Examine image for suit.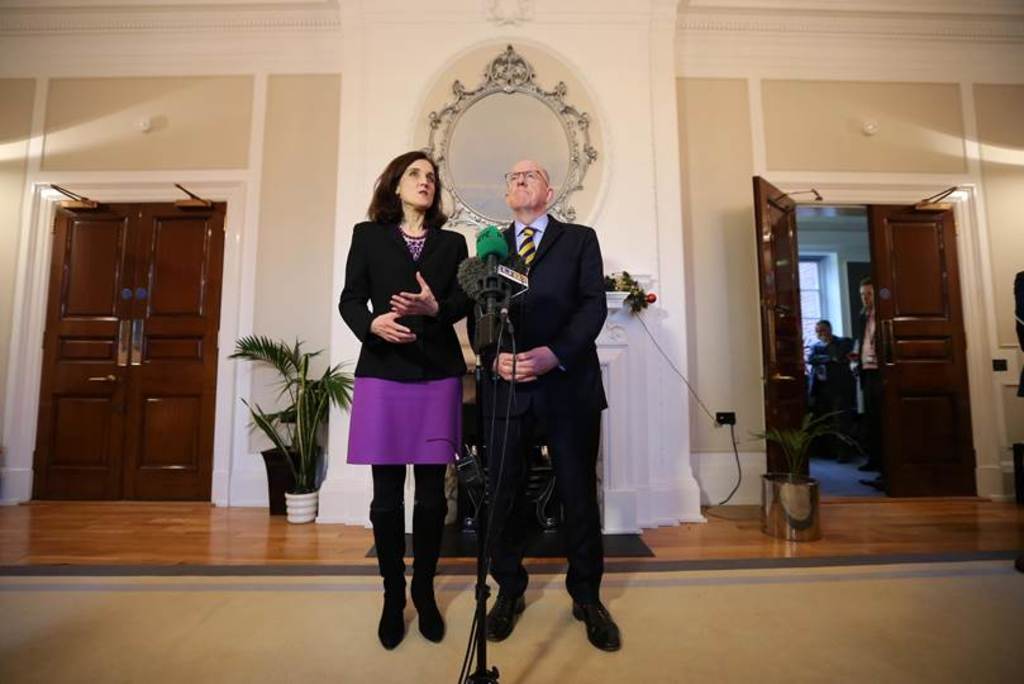
Examination result: [470, 213, 610, 616].
